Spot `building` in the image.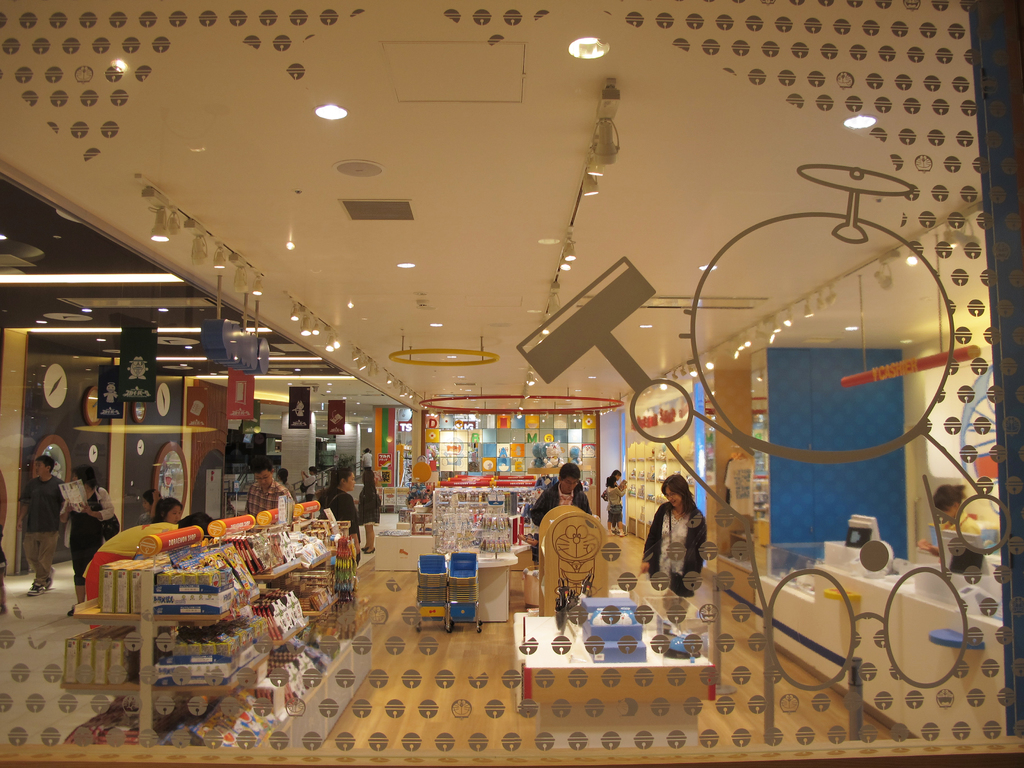
`building` found at {"left": 0, "top": 0, "right": 1023, "bottom": 767}.
